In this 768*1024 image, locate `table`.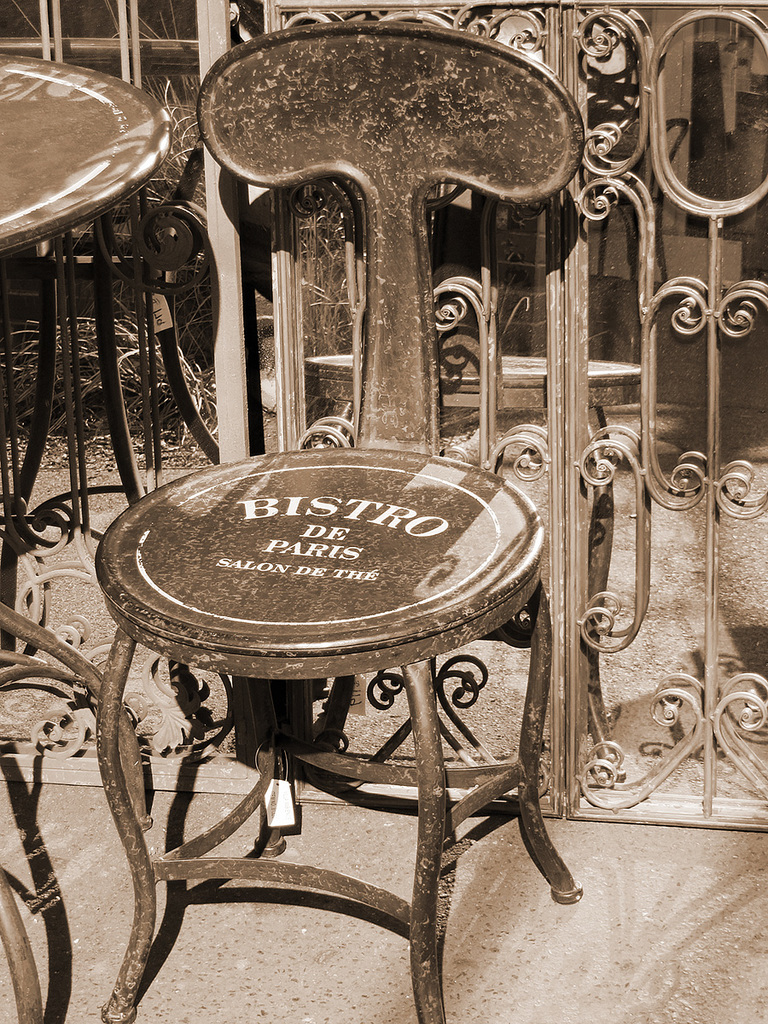
Bounding box: l=0, t=53, r=170, b=1023.
